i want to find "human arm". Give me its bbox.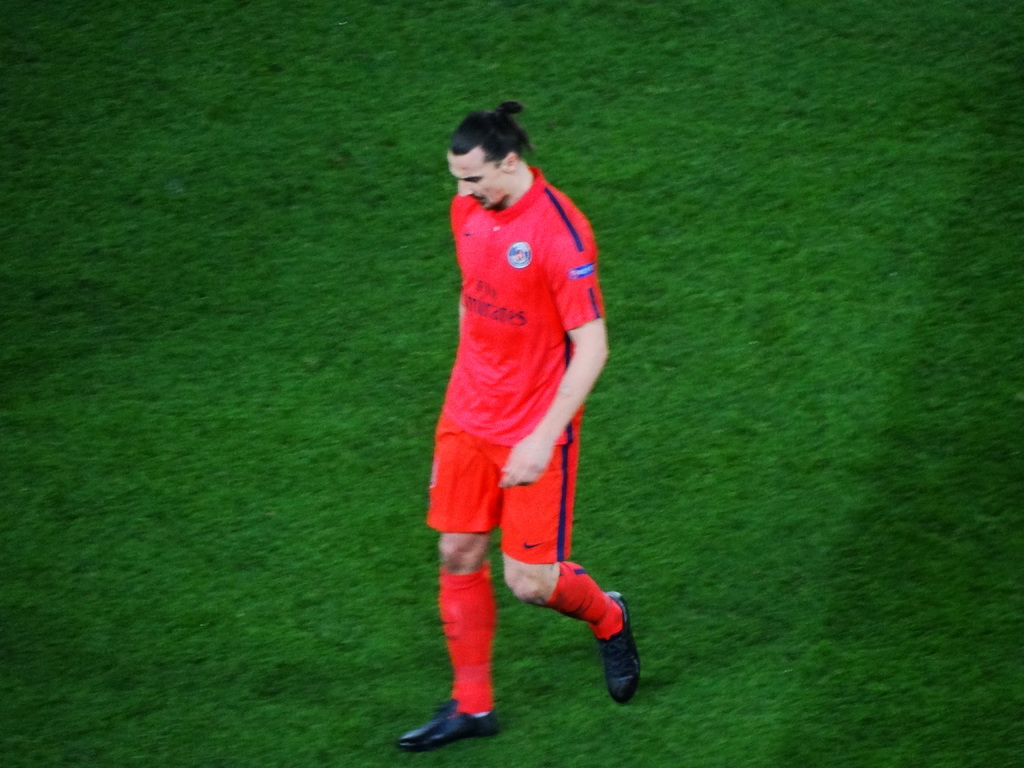
select_region(451, 200, 462, 338).
